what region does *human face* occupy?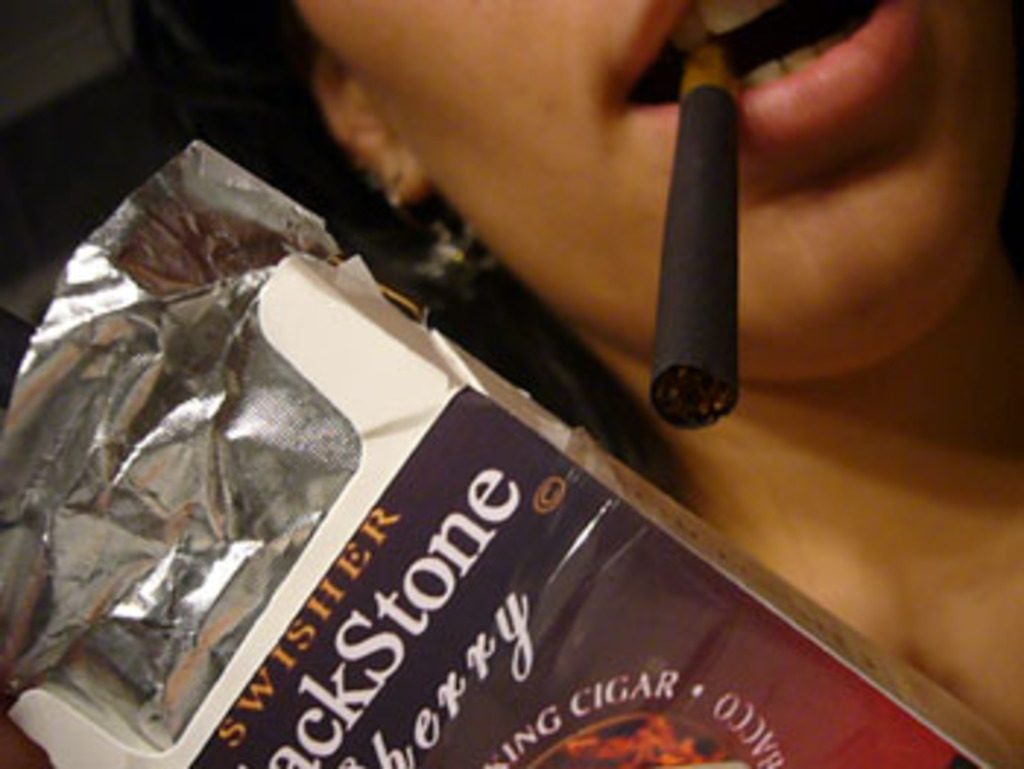
bbox(293, 0, 1009, 386).
